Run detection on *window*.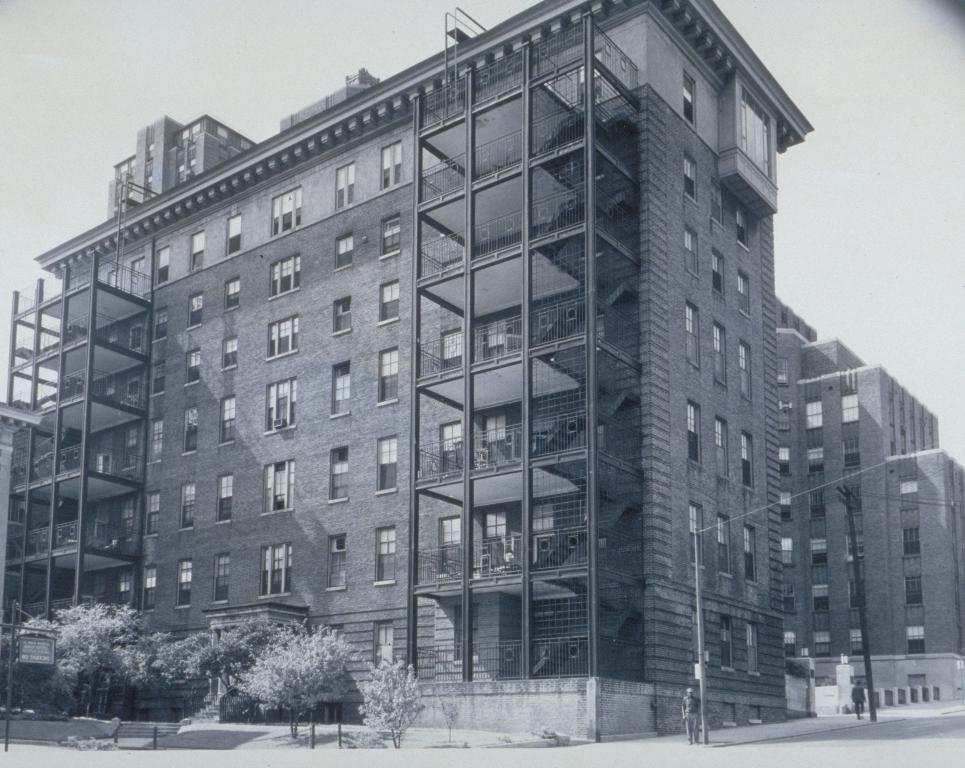
Result: [left=779, top=491, right=792, bottom=522].
